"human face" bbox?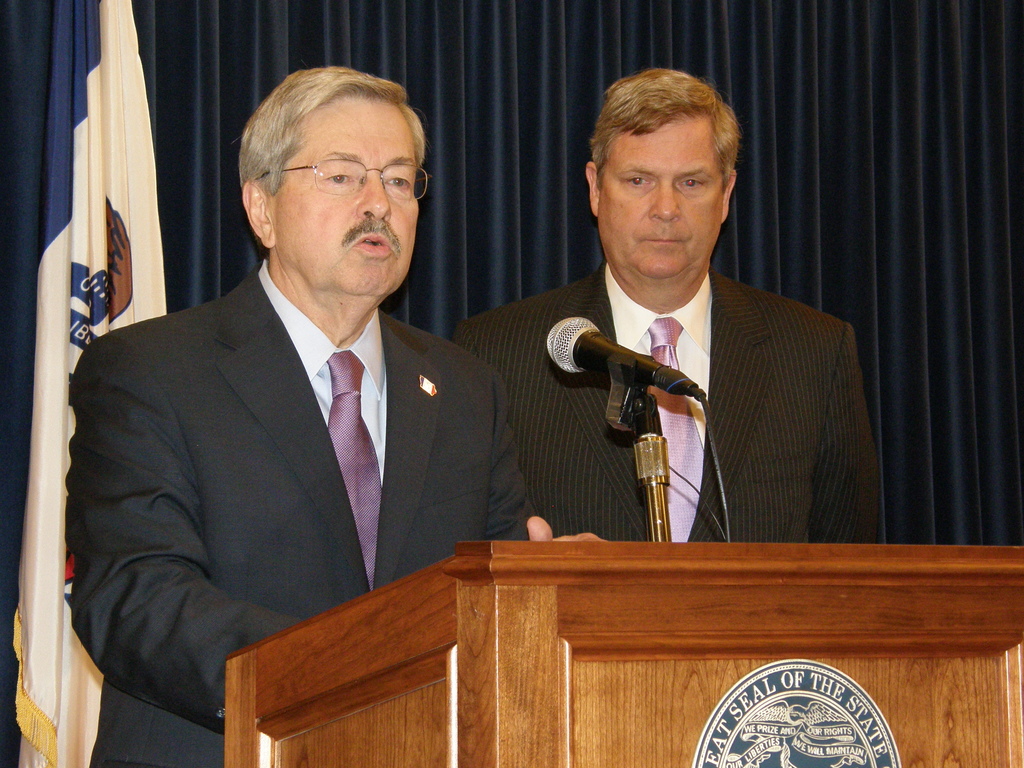
locate(272, 93, 417, 298)
